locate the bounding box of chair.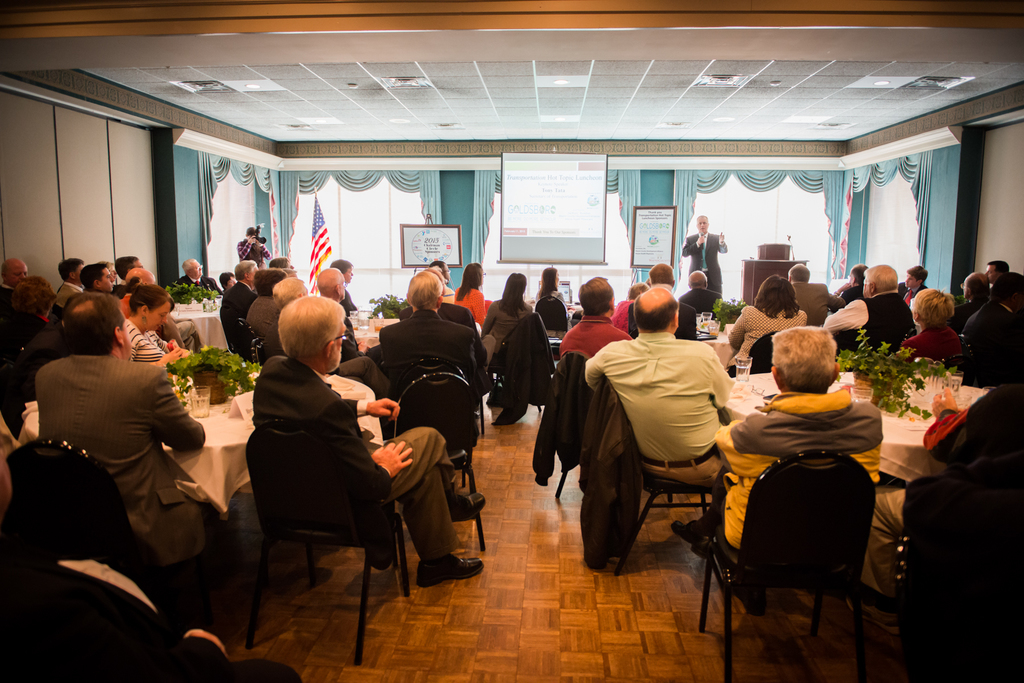
Bounding box: bbox=(741, 328, 778, 370).
